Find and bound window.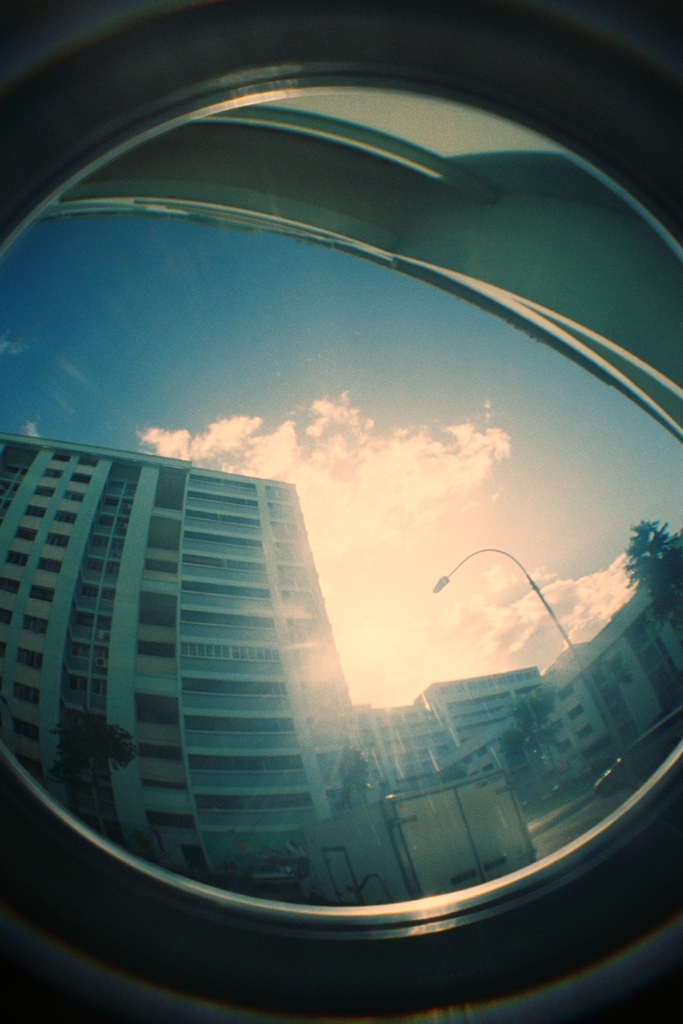
Bound: bbox(26, 616, 47, 634).
